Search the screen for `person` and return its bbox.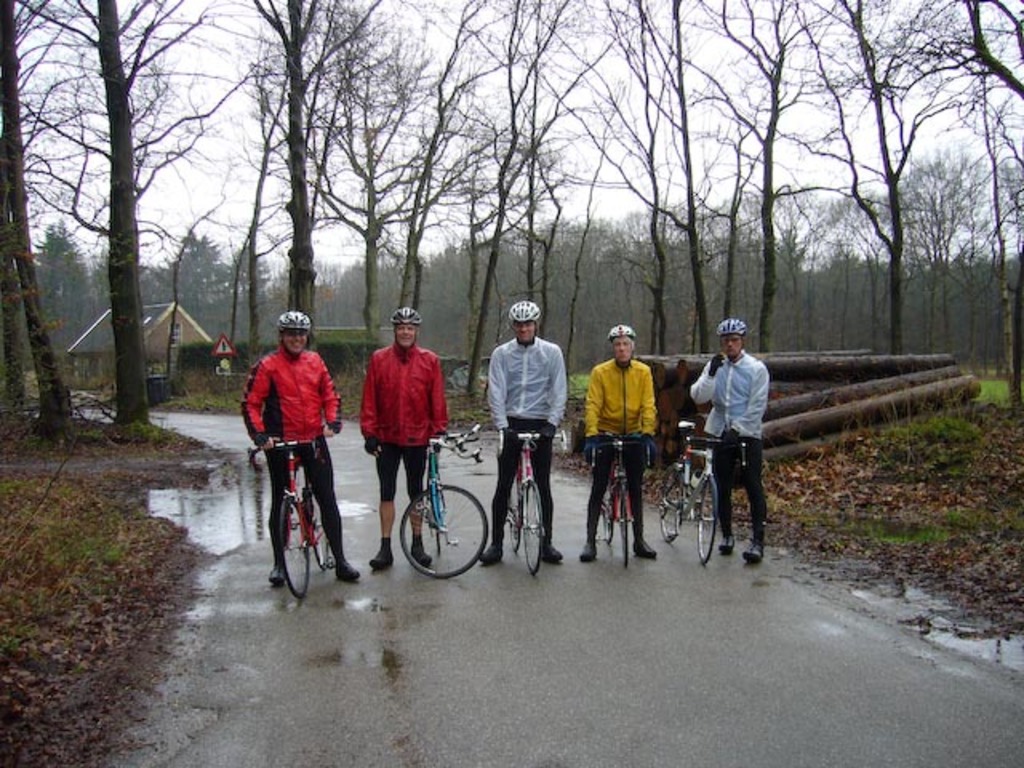
Found: locate(358, 306, 448, 571).
